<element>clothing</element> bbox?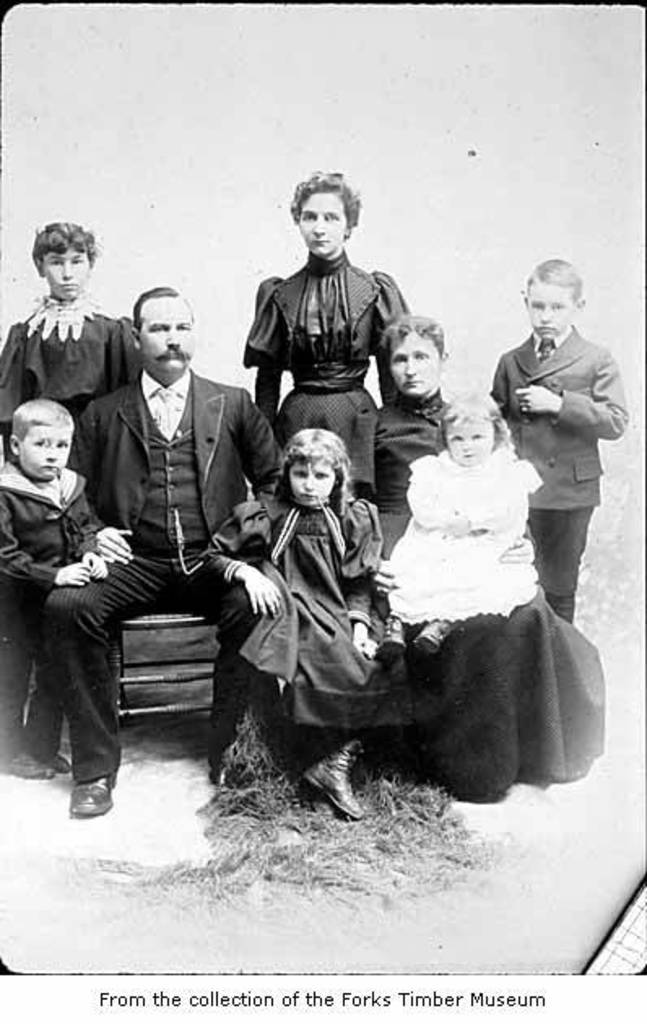
[left=369, top=390, right=605, bottom=803]
